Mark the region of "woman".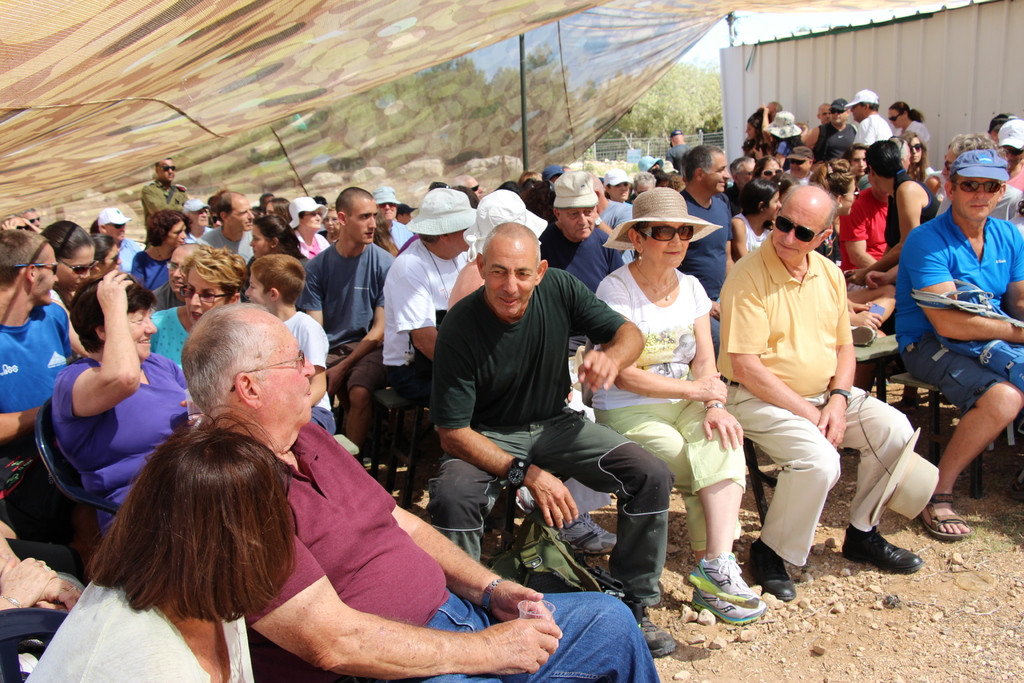
Region: <bbox>448, 189, 545, 304</bbox>.
